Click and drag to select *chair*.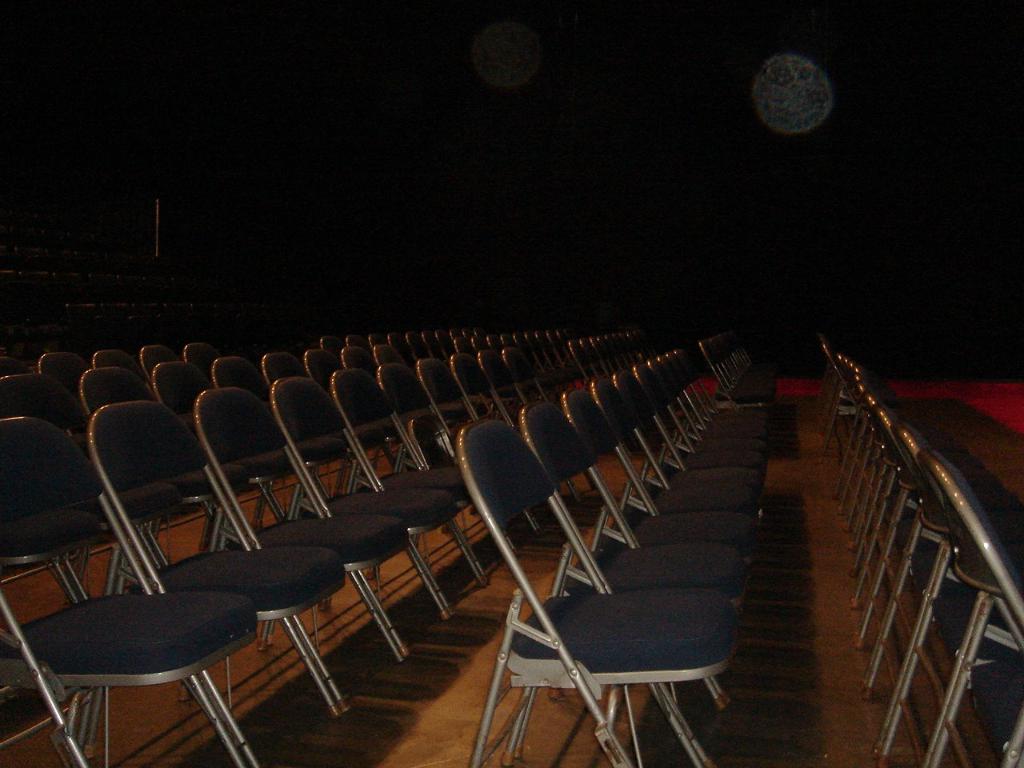
Selection: 0 418 258 767.
